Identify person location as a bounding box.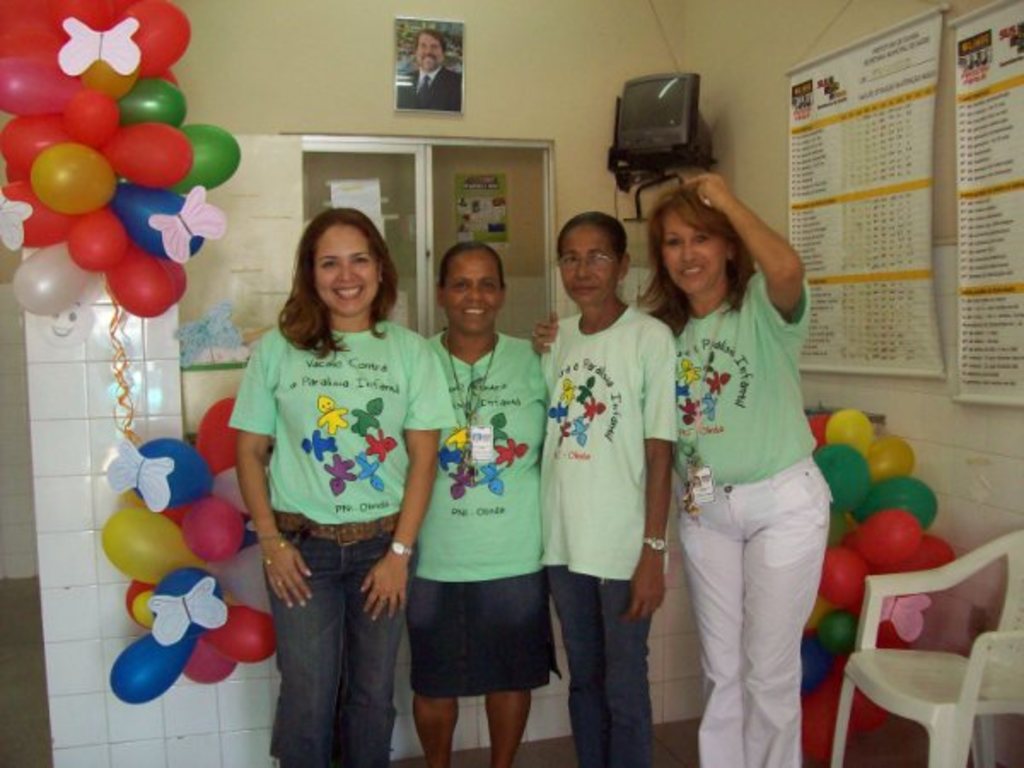
(x1=396, y1=26, x2=463, y2=109).
